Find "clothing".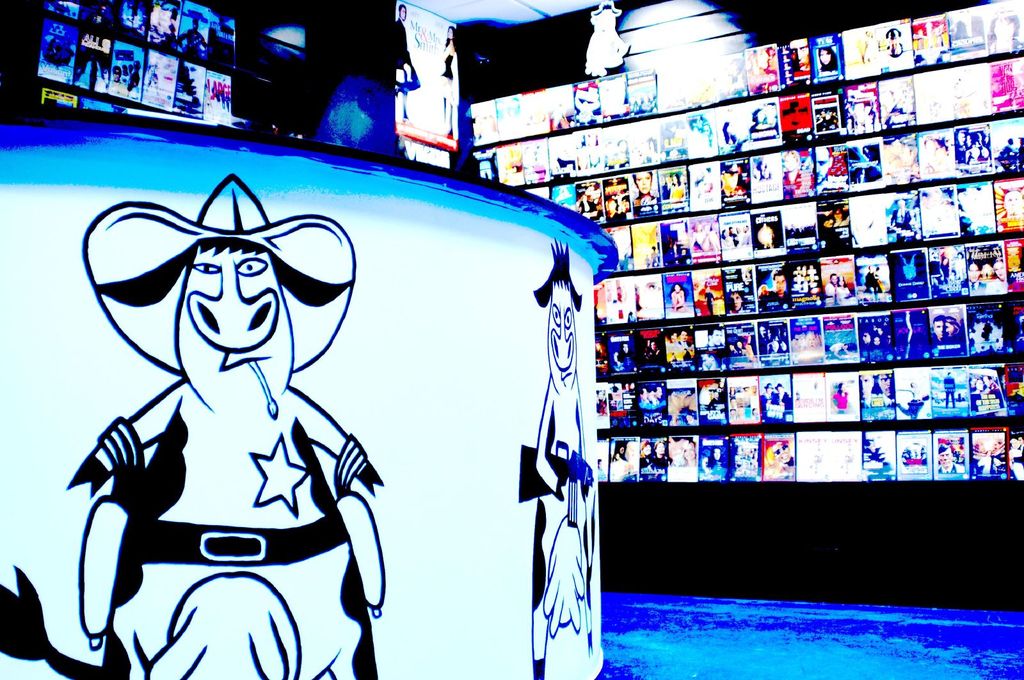
(988, 381, 1000, 391).
